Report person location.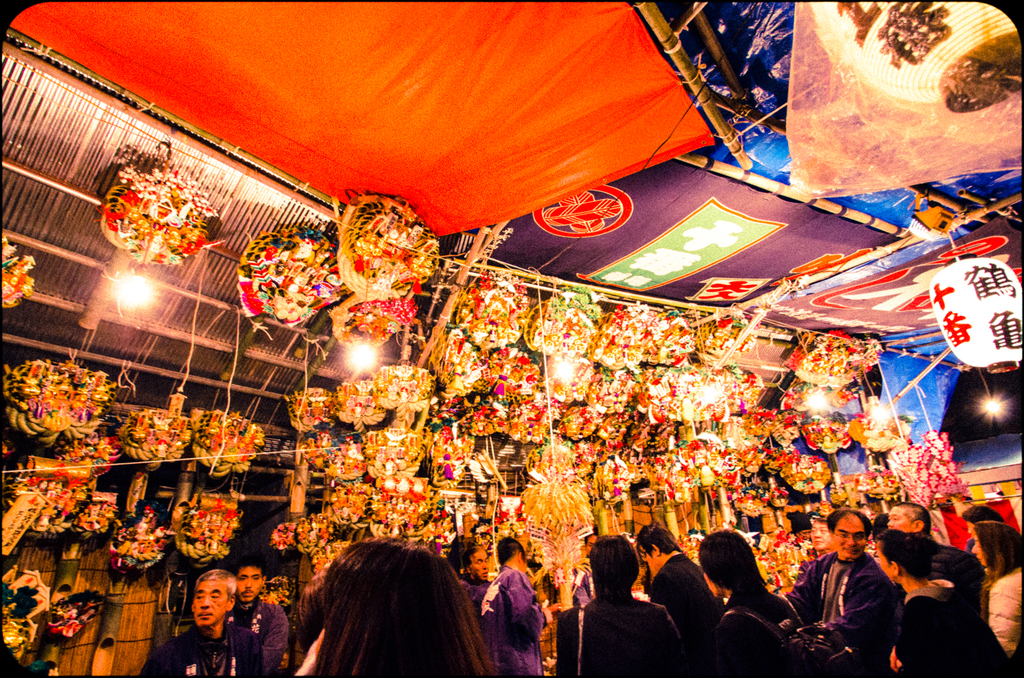
Report: region(634, 524, 728, 677).
